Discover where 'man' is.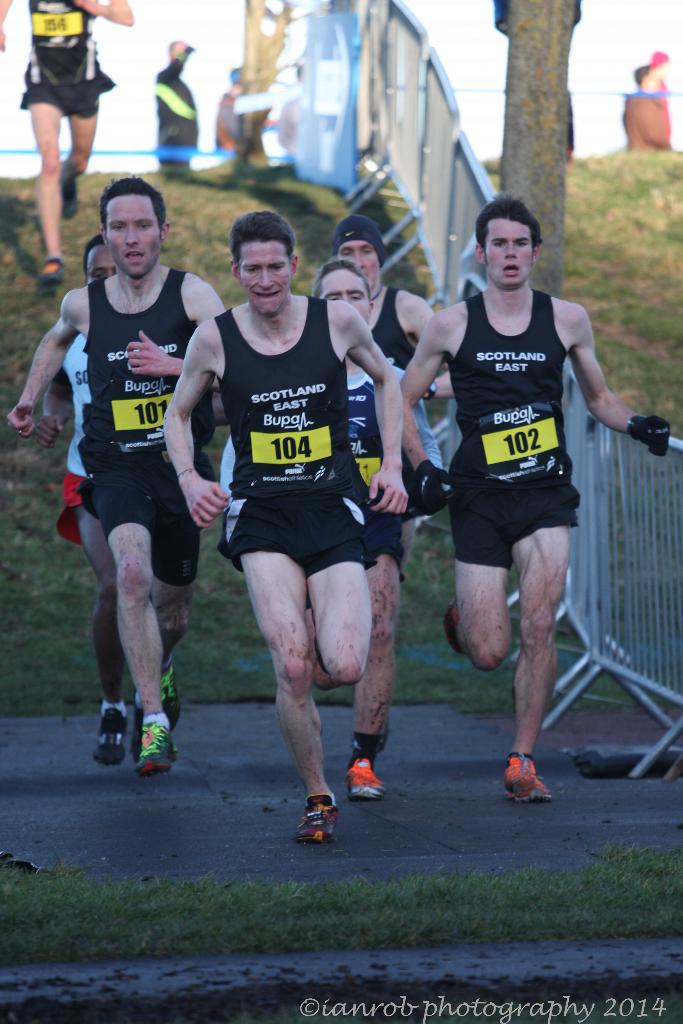
Discovered at (35, 223, 192, 762).
